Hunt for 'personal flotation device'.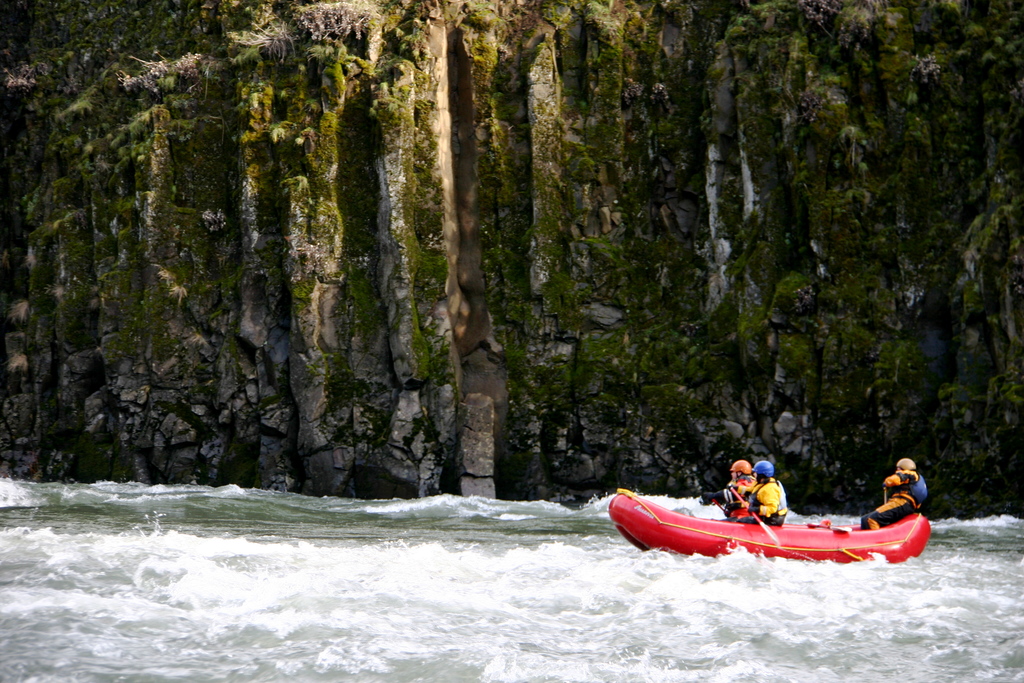
Hunted down at 714,477,763,523.
